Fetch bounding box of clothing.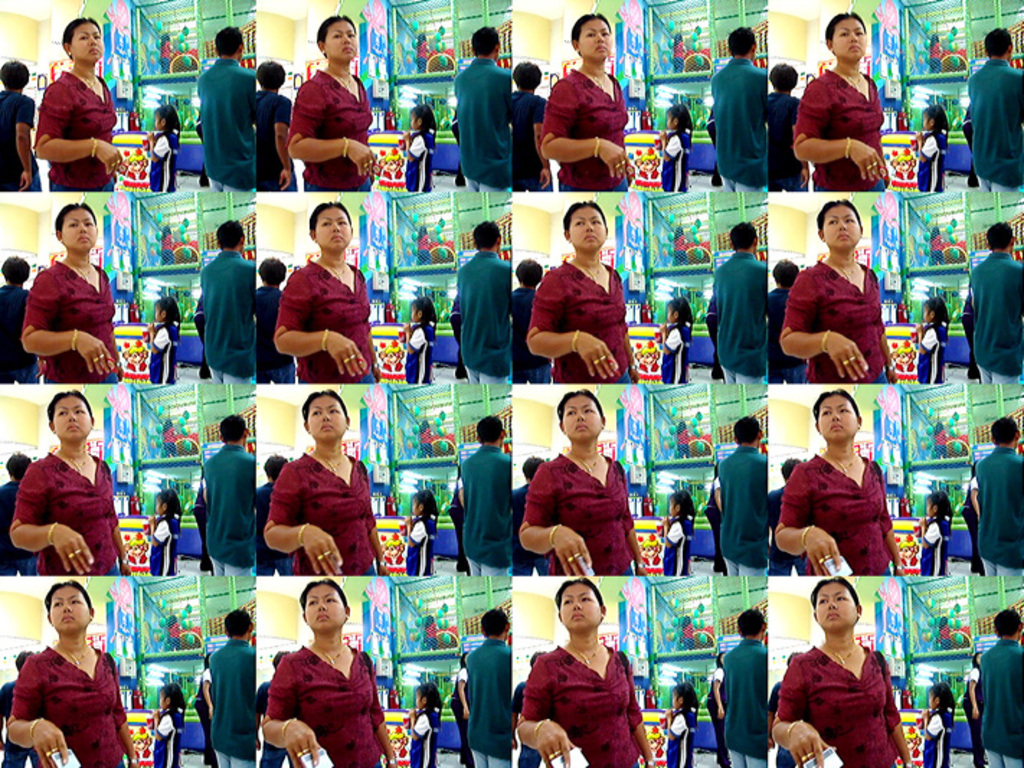
Bbox: 446,475,470,571.
